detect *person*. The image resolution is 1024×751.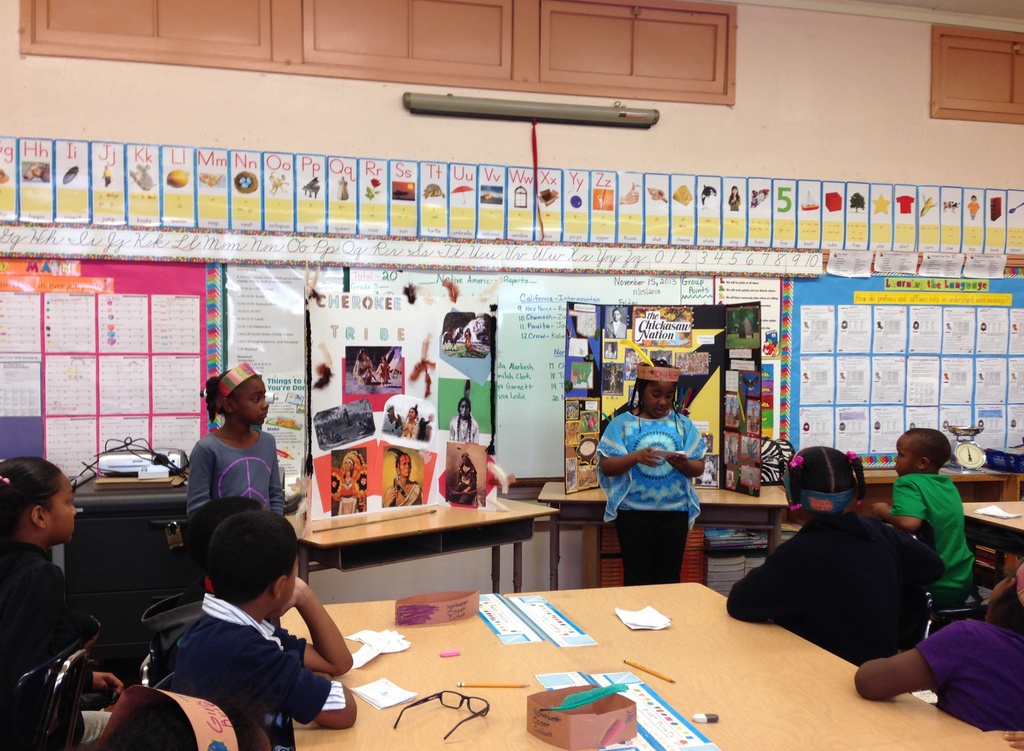
bbox=[390, 403, 405, 428].
